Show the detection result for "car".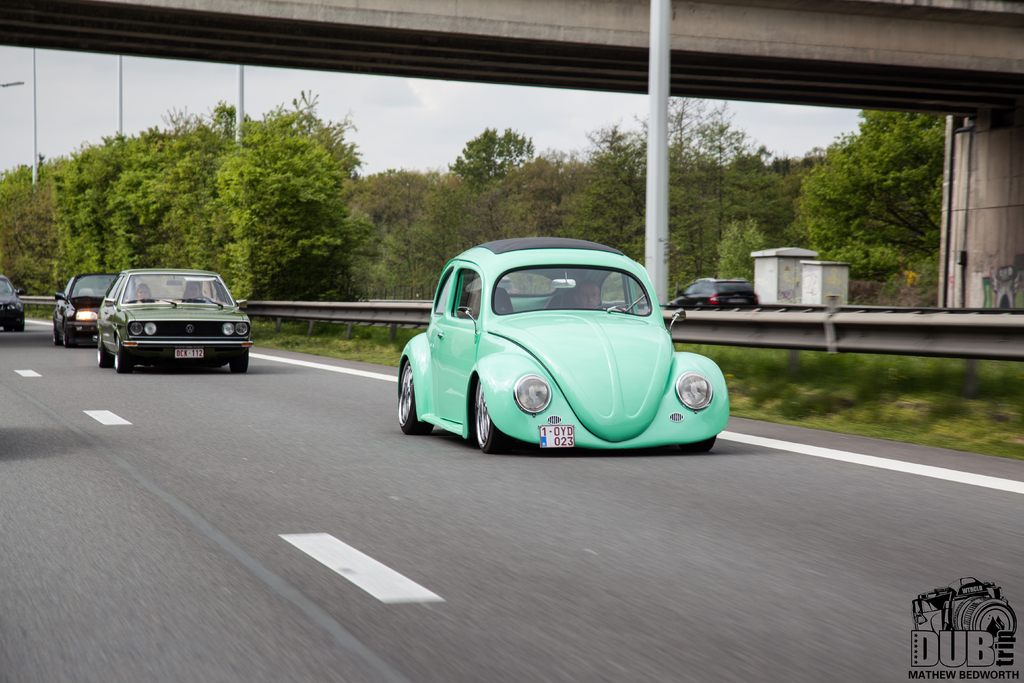
[54,272,125,341].
